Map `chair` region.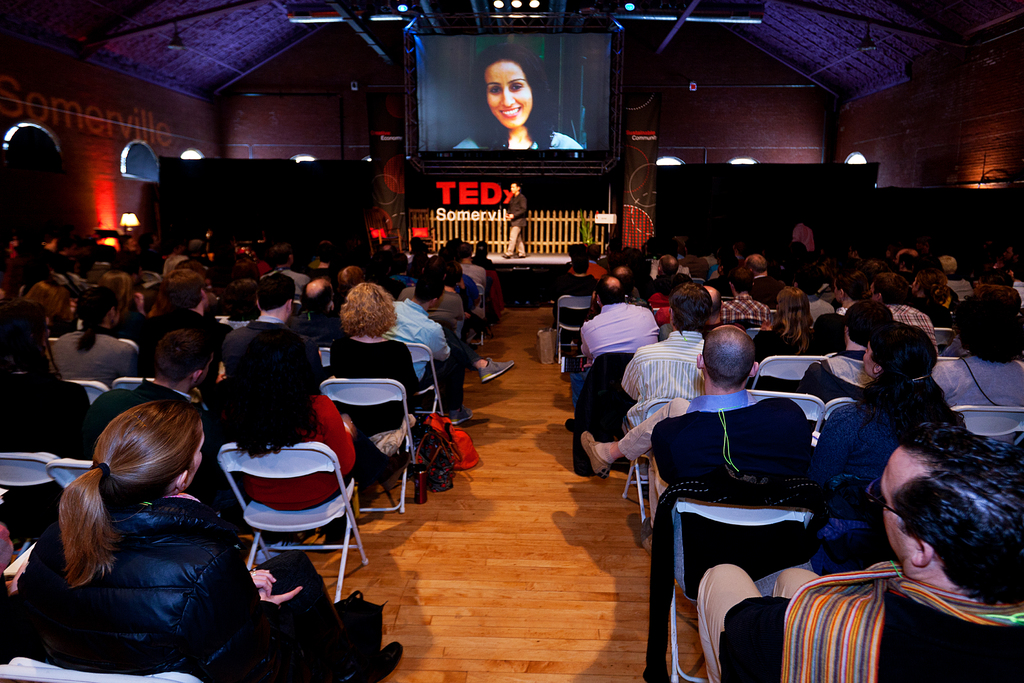
Mapped to region(550, 294, 595, 361).
